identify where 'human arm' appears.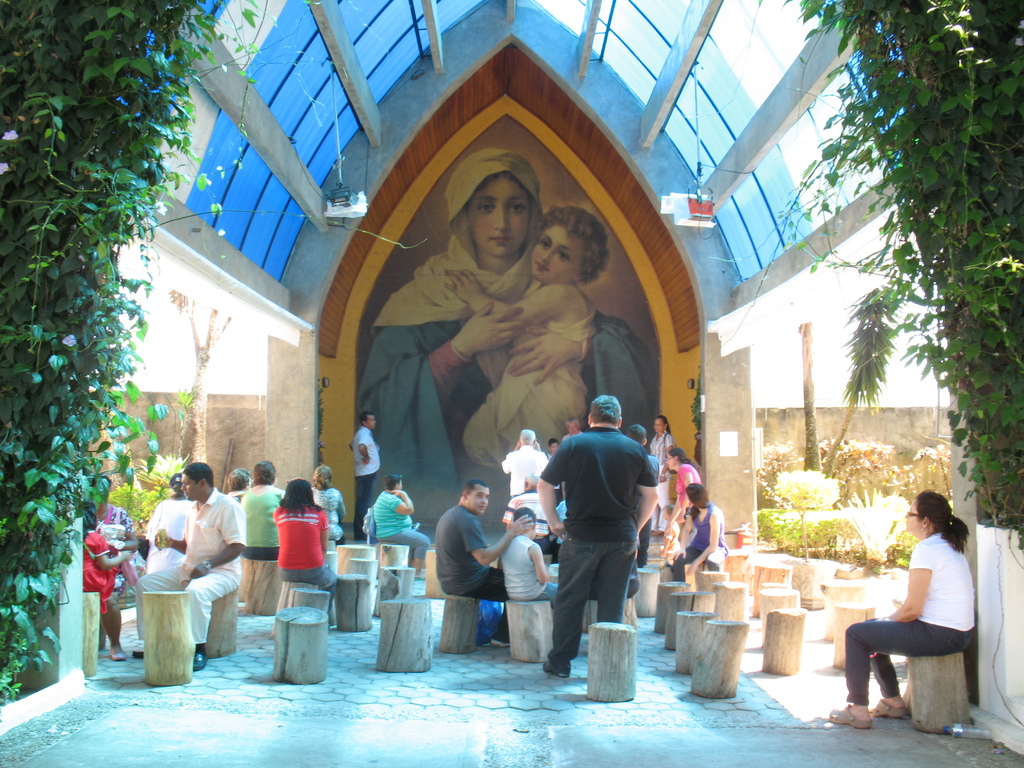
Appears at bbox=(634, 455, 661, 532).
